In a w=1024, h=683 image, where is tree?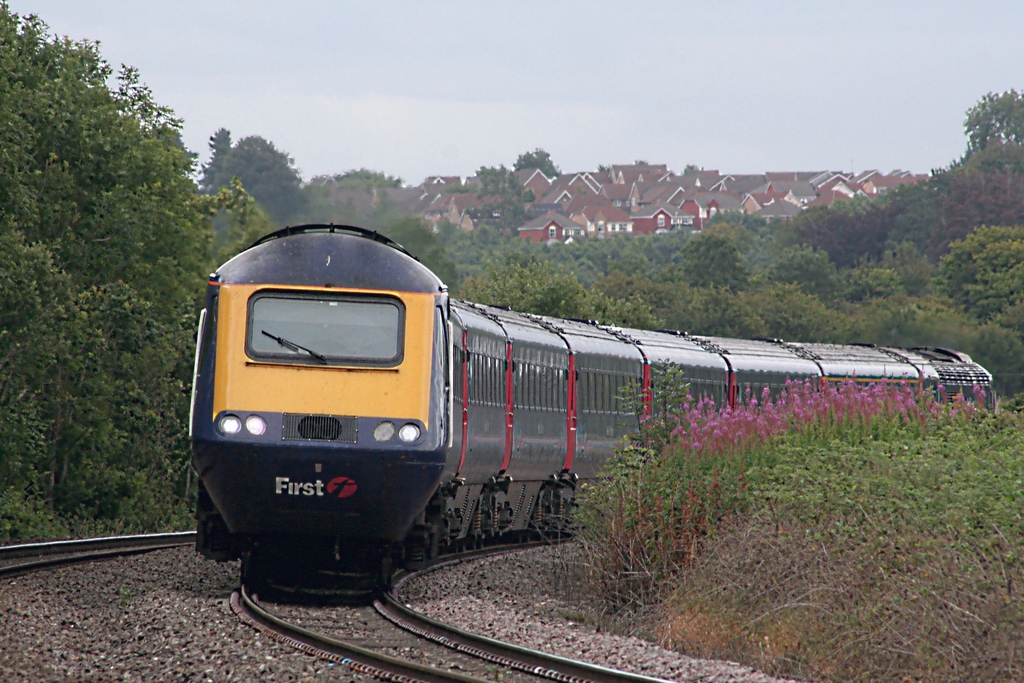
[x1=202, y1=124, x2=297, y2=222].
